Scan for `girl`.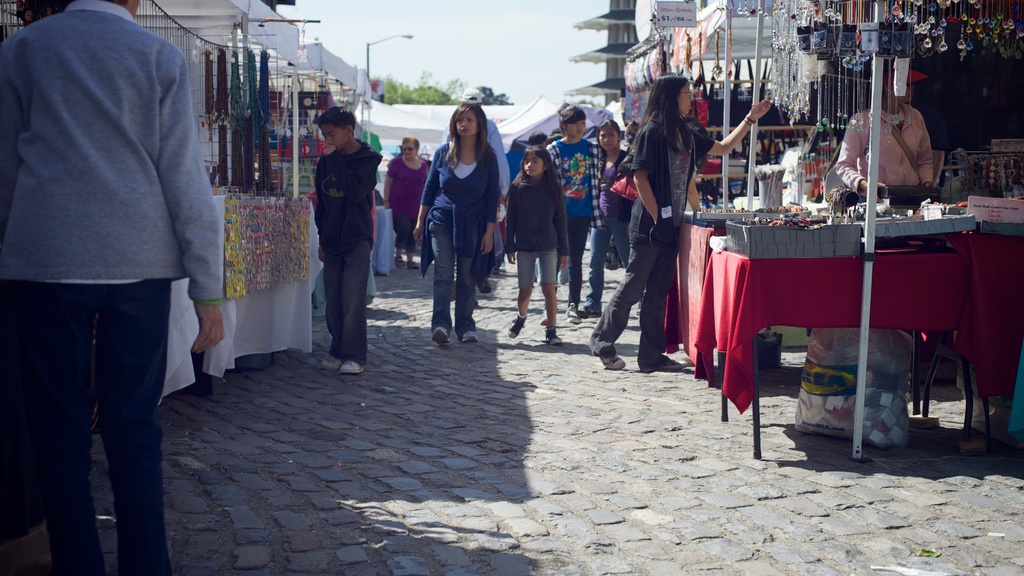
Scan result: (x1=500, y1=145, x2=571, y2=346).
